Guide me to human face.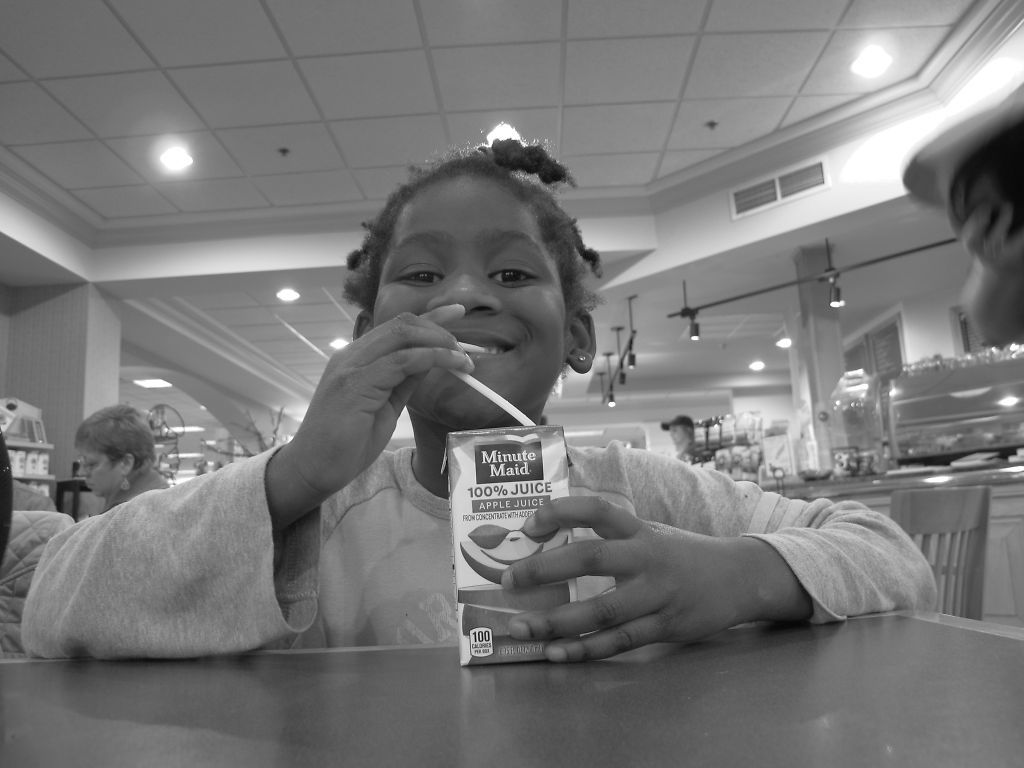
Guidance: select_region(365, 172, 571, 439).
